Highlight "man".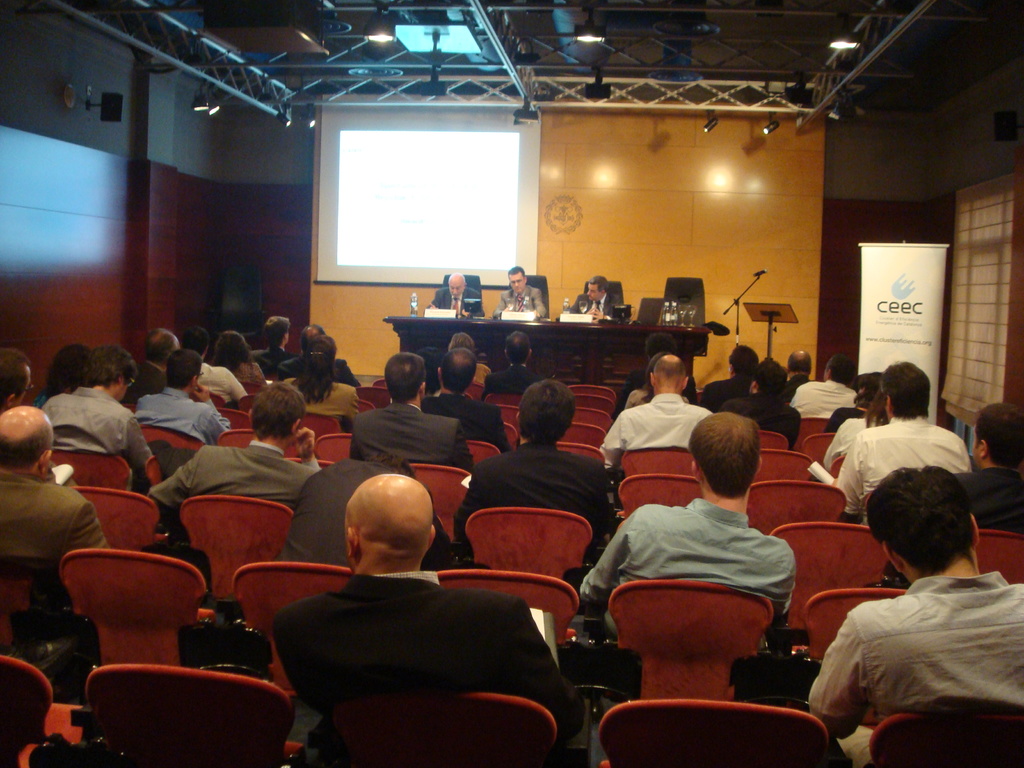
Highlighted region: bbox=(0, 346, 33, 418).
